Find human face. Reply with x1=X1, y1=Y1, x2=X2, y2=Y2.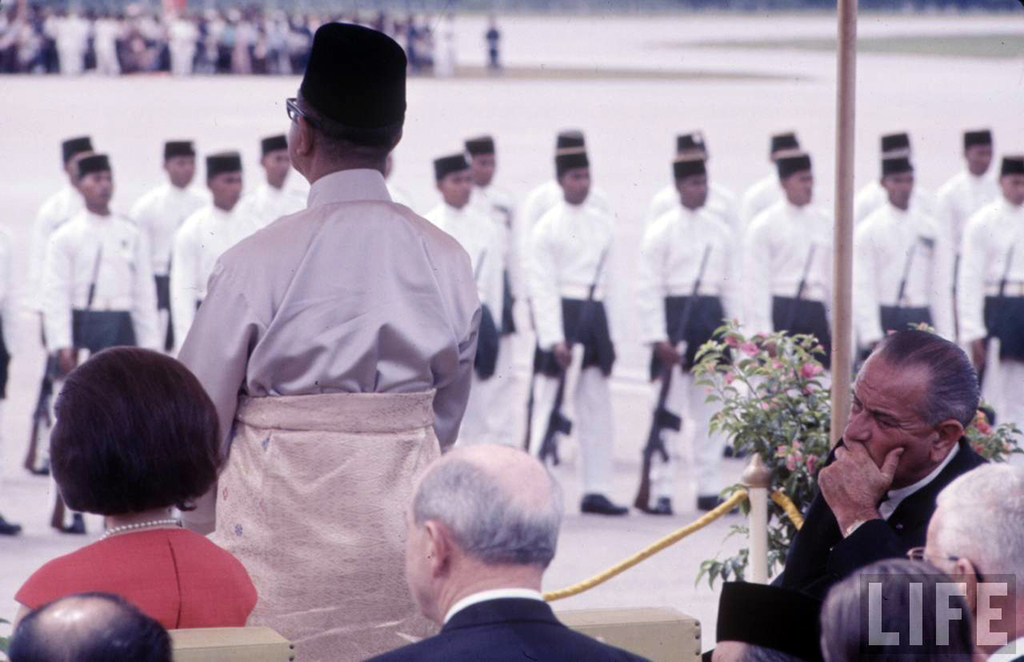
x1=561, y1=166, x2=590, y2=201.
